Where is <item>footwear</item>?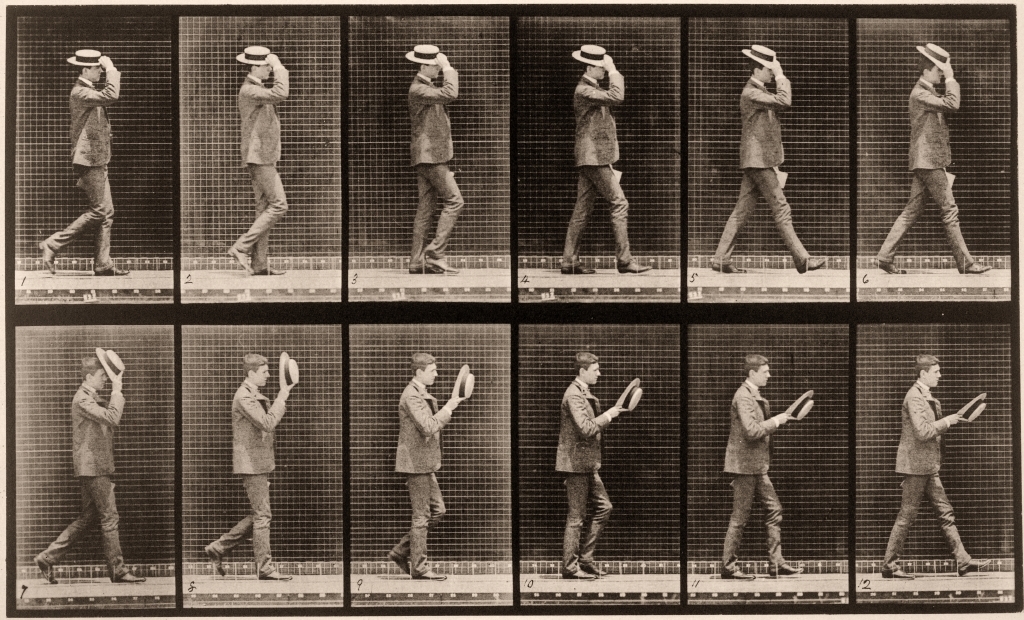
box(578, 561, 606, 577).
